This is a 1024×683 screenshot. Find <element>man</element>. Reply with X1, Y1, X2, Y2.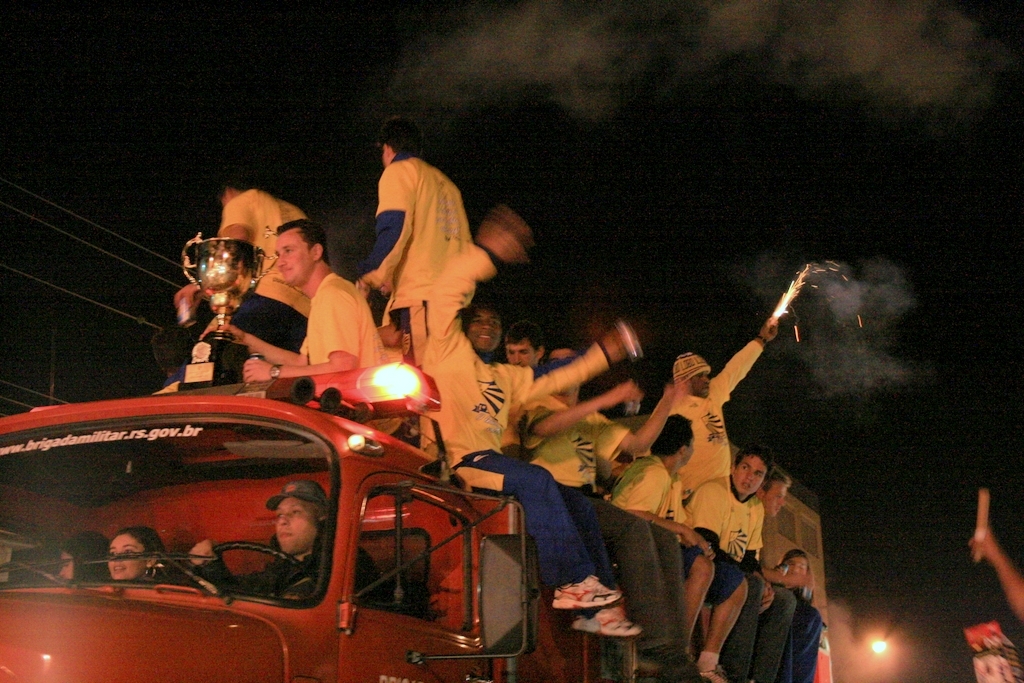
688, 448, 775, 682.
